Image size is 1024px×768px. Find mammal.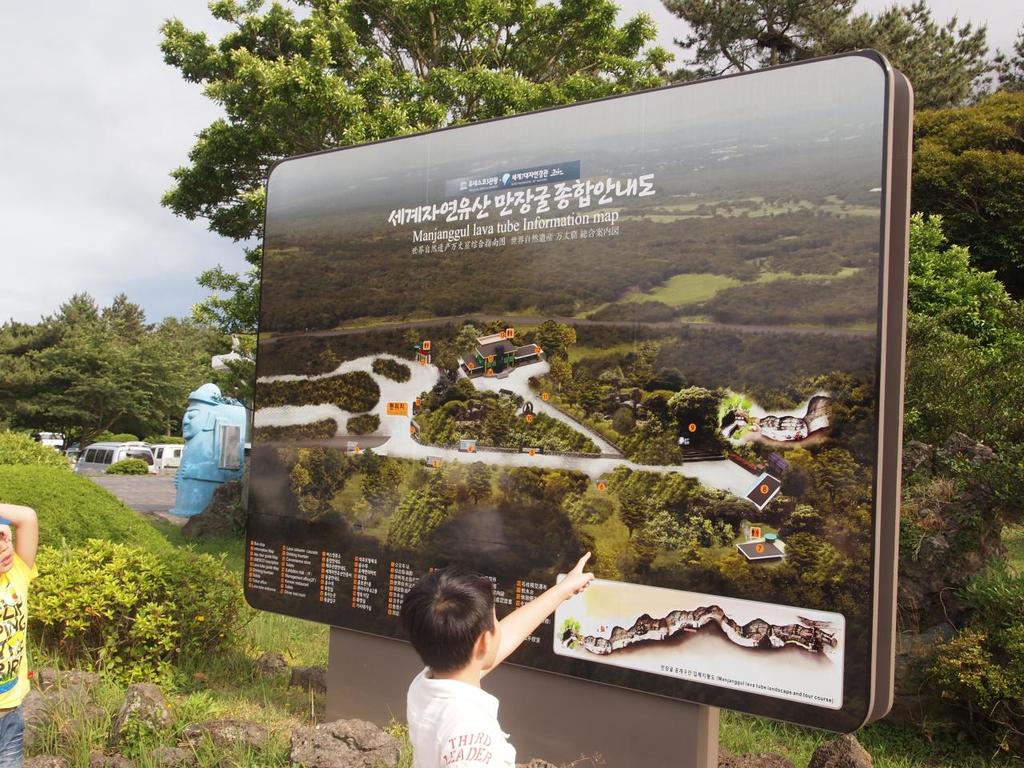
l=0, t=499, r=41, b=767.
